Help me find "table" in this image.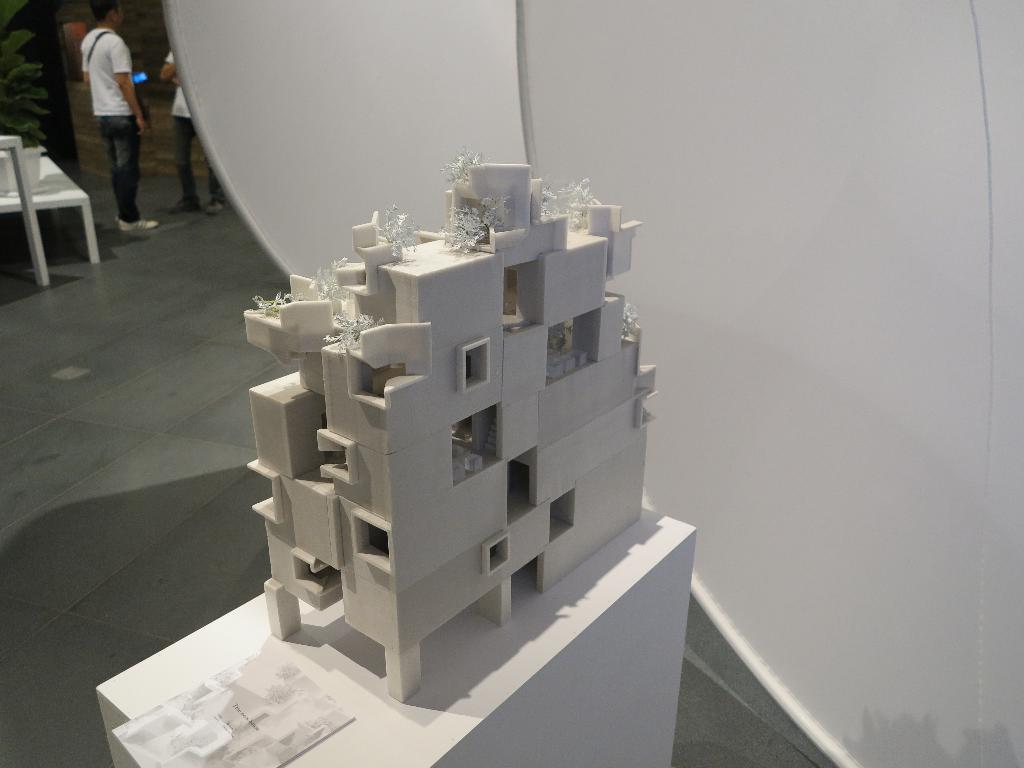
Found it: {"left": 0, "top": 148, "right": 95, "bottom": 260}.
